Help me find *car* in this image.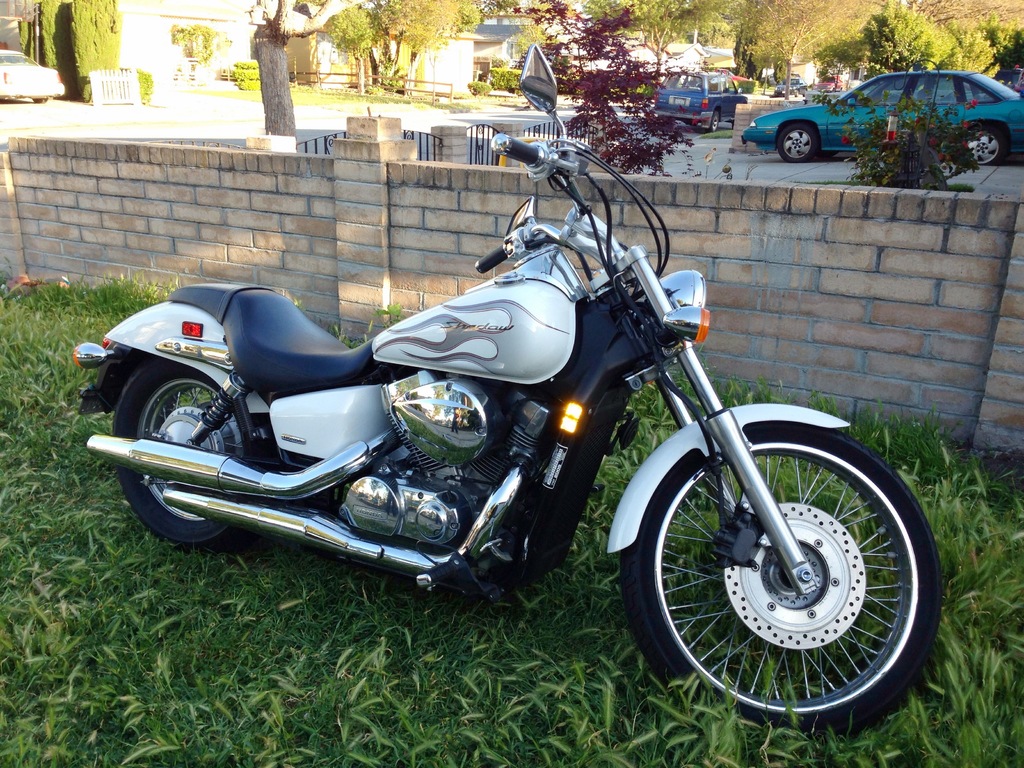
Found it: 0, 48, 65, 102.
